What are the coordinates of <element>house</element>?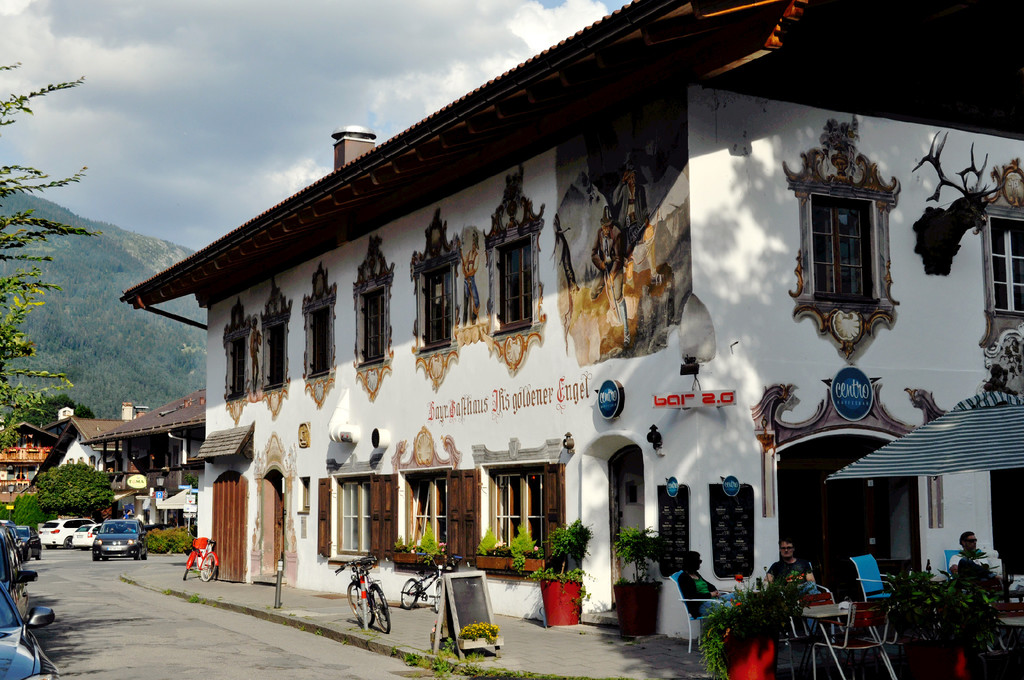
Rect(116, 0, 1023, 648).
